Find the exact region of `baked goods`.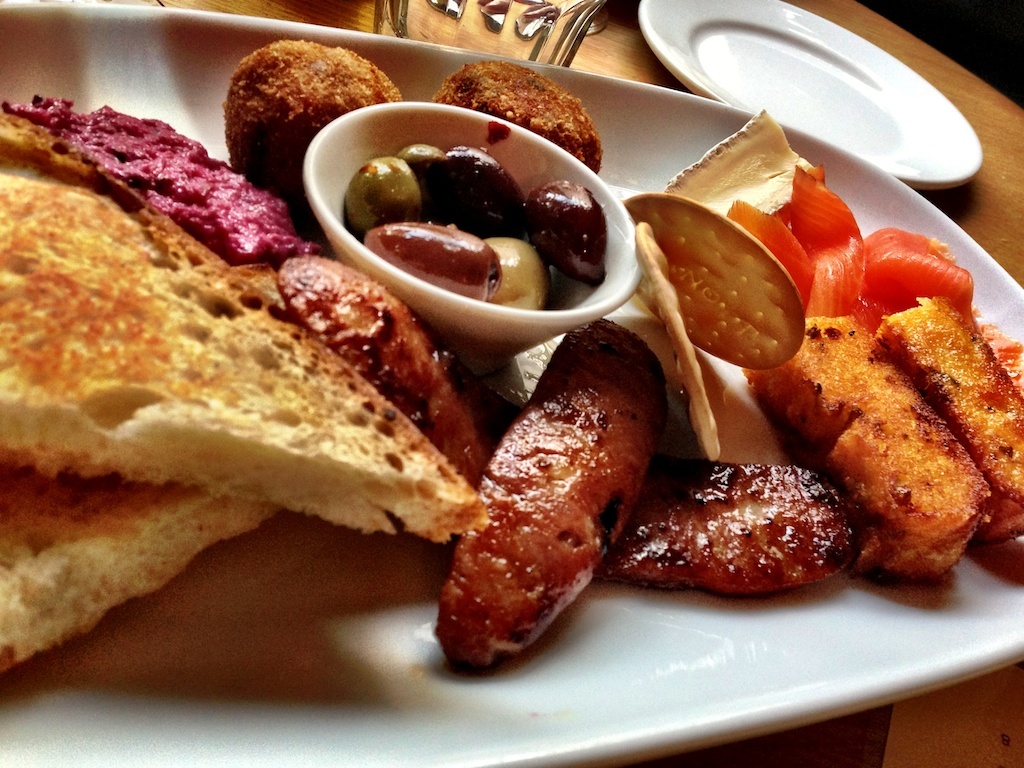
Exact region: bbox(886, 293, 1023, 545).
